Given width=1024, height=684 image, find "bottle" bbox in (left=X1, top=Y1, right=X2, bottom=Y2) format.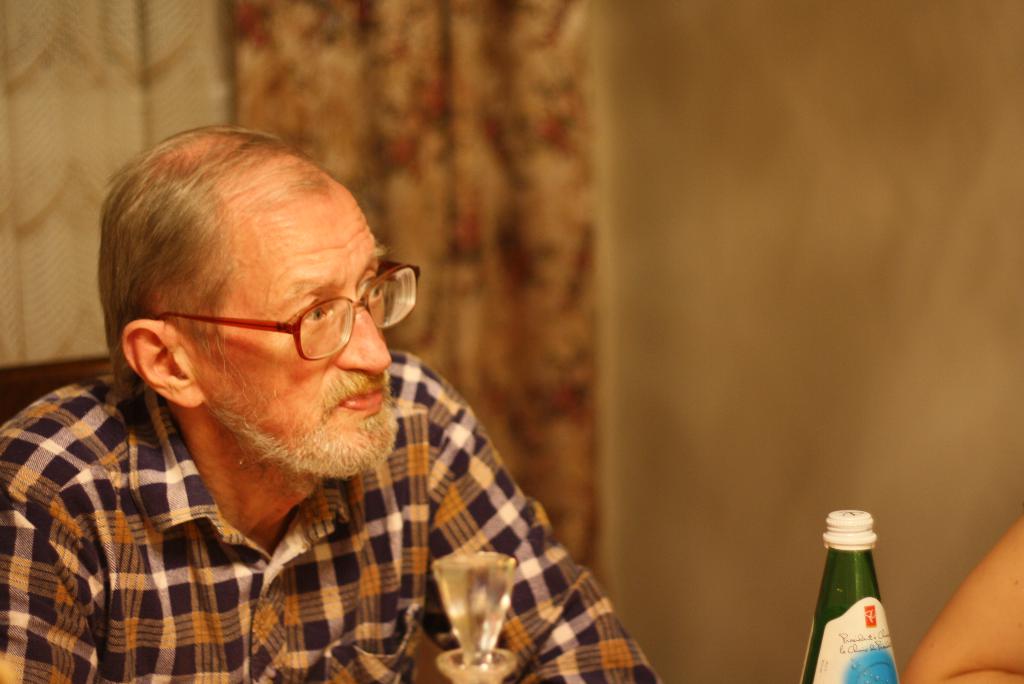
(left=798, top=511, right=900, bottom=683).
